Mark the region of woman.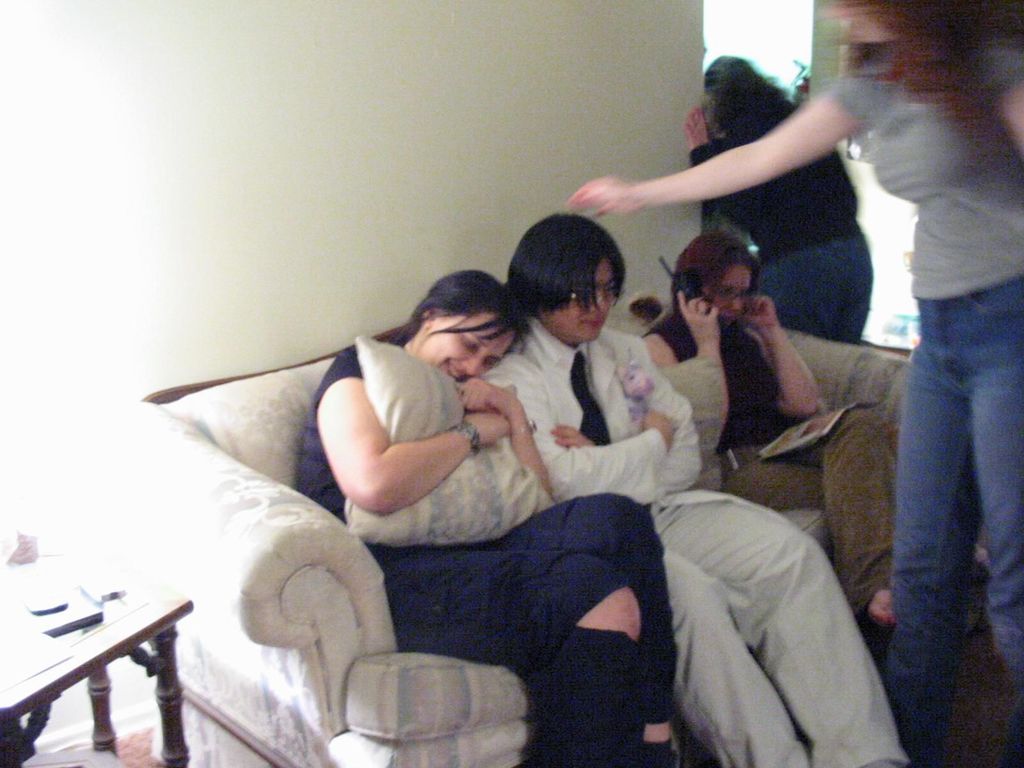
Region: bbox=(242, 232, 655, 744).
